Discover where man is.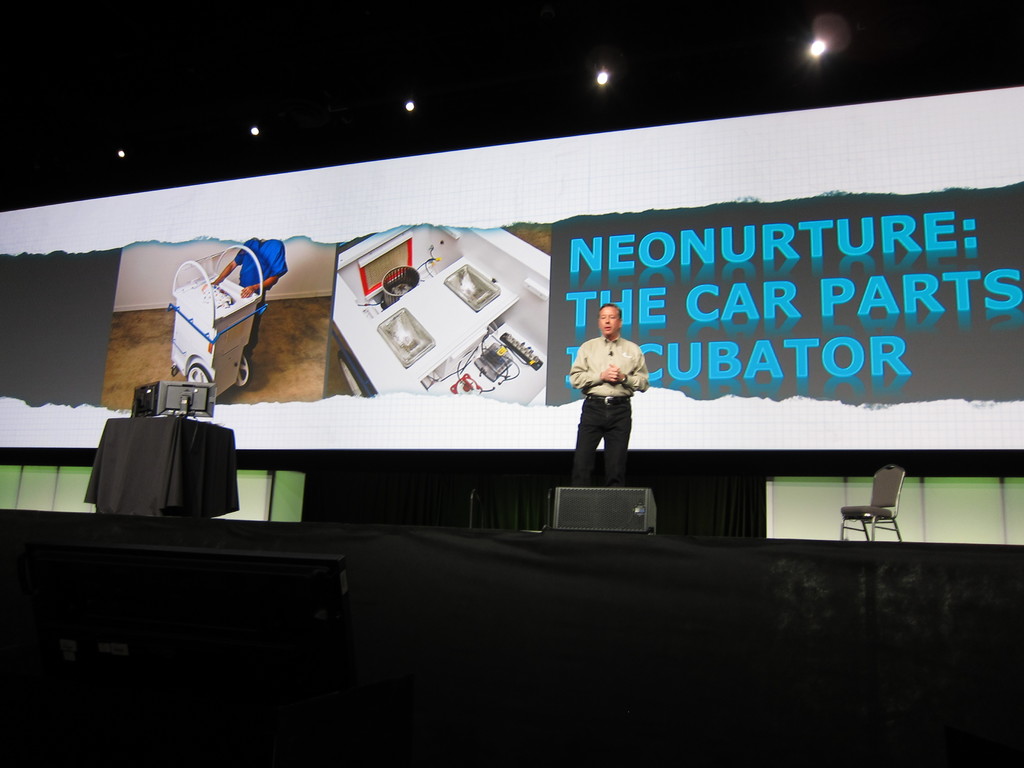
Discovered at (left=571, top=304, right=641, bottom=485).
